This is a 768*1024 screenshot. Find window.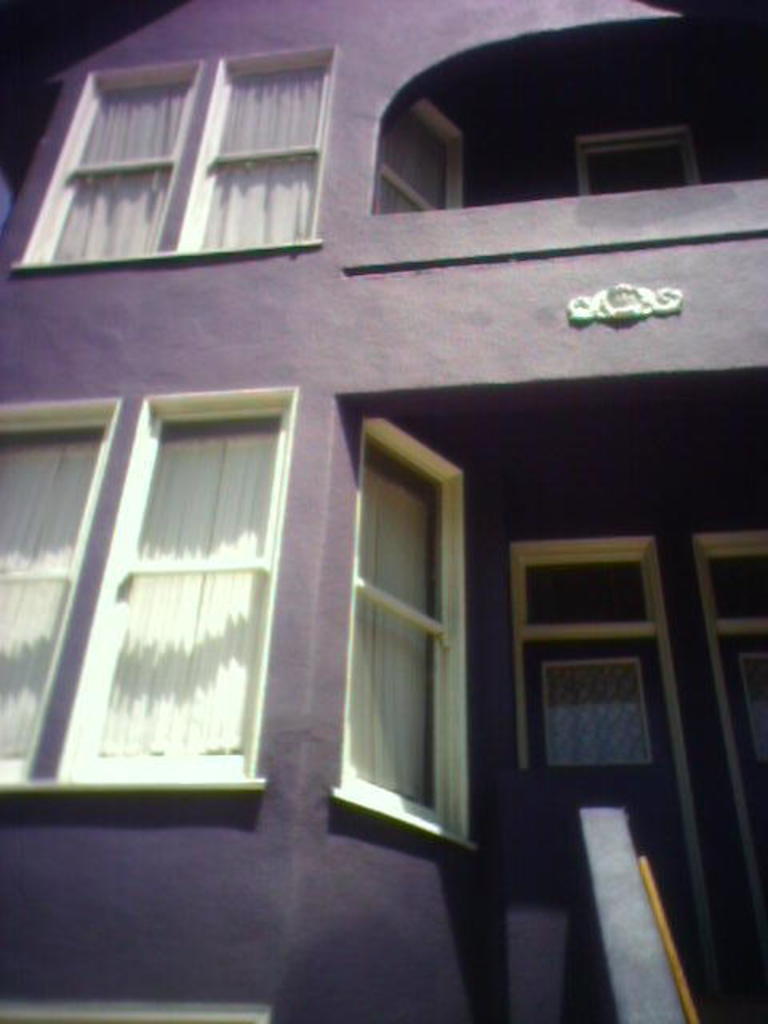
Bounding box: [x1=522, y1=541, x2=698, y2=763].
